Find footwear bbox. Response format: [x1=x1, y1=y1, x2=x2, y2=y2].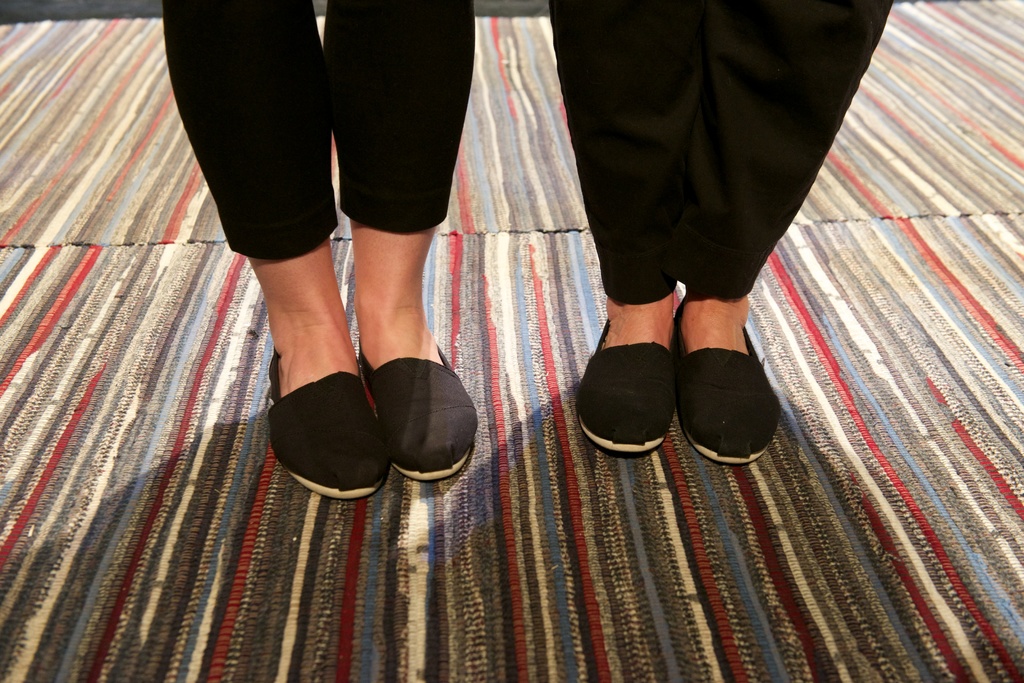
[x1=264, y1=348, x2=385, y2=502].
